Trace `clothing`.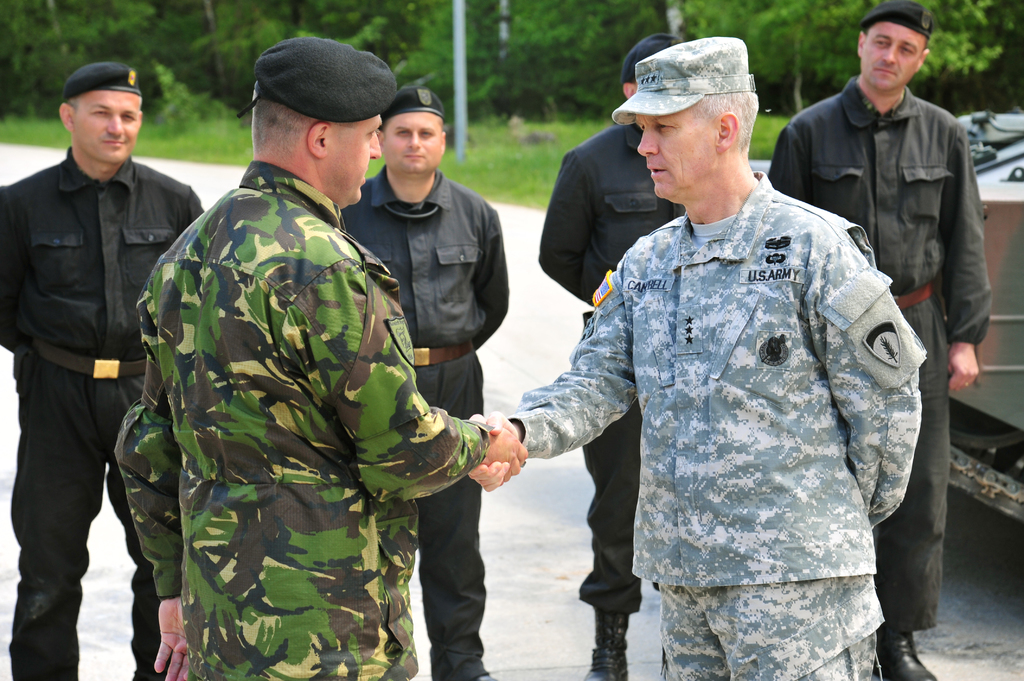
Traced to 536,115,685,620.
